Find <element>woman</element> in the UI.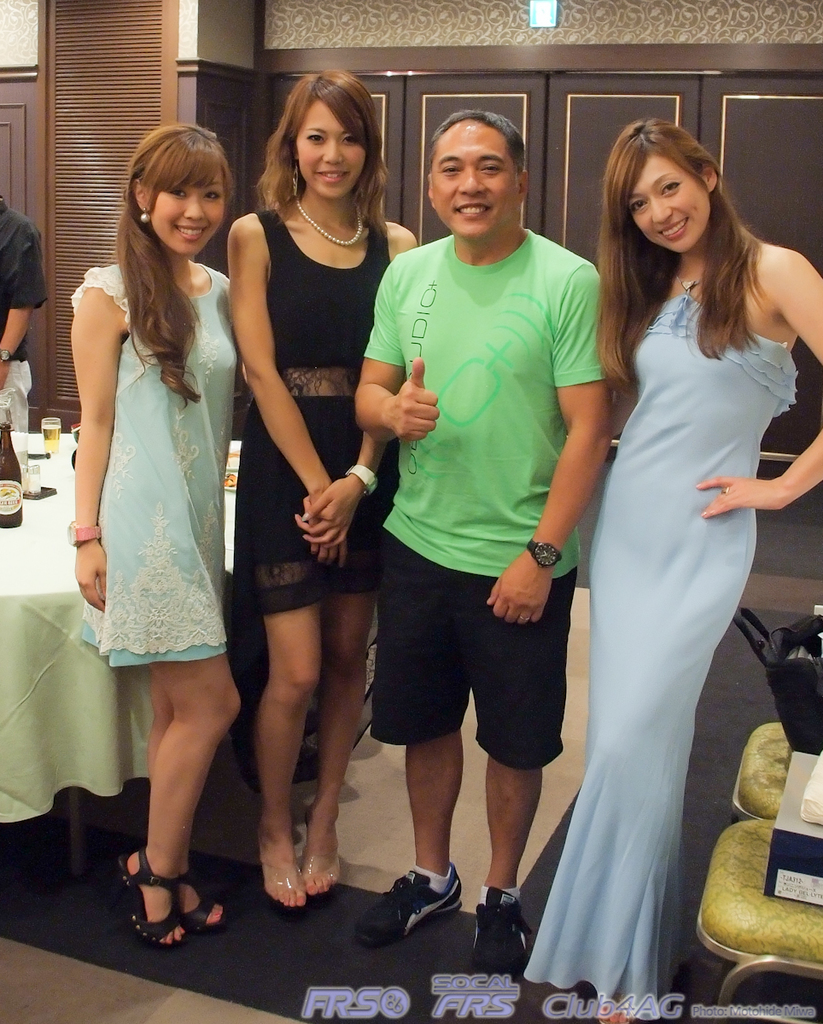
UI element at BBox(220, 68, 422, 913).
